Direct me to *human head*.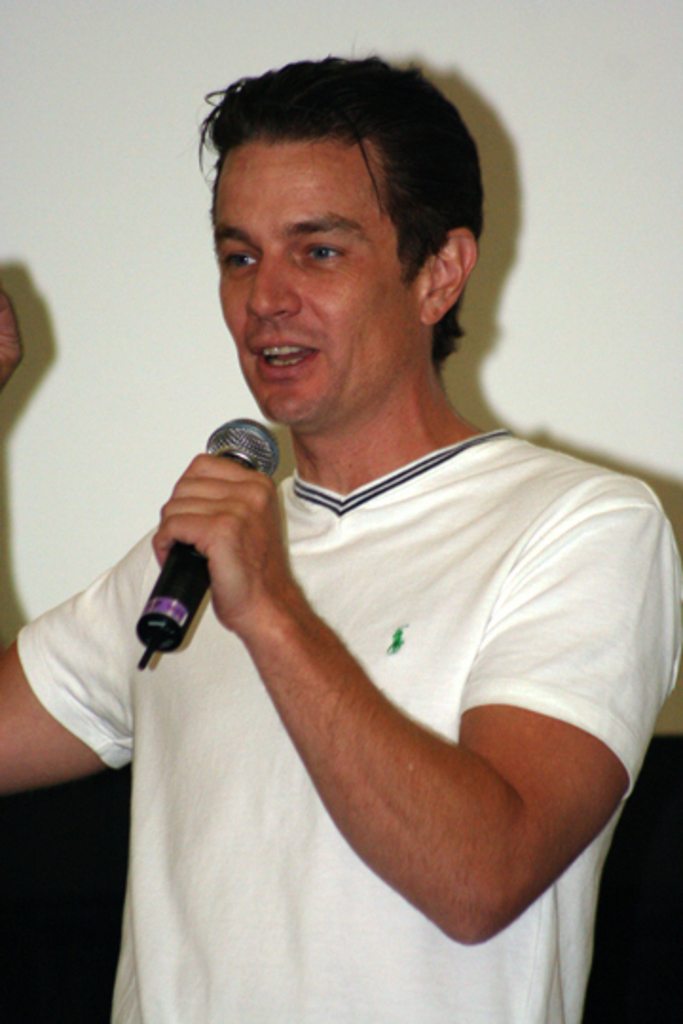
Direction: [216,63,469,283].
